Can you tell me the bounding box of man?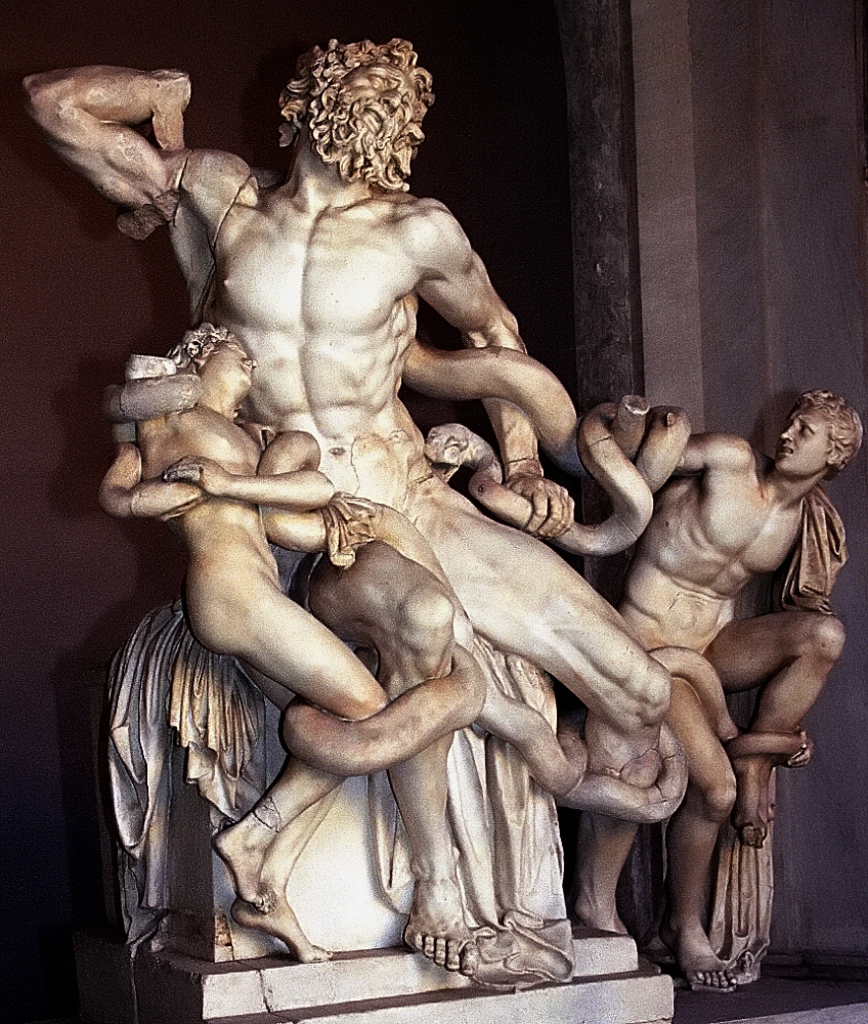
<bbox>564, 393, 855, 998</bbox>.
